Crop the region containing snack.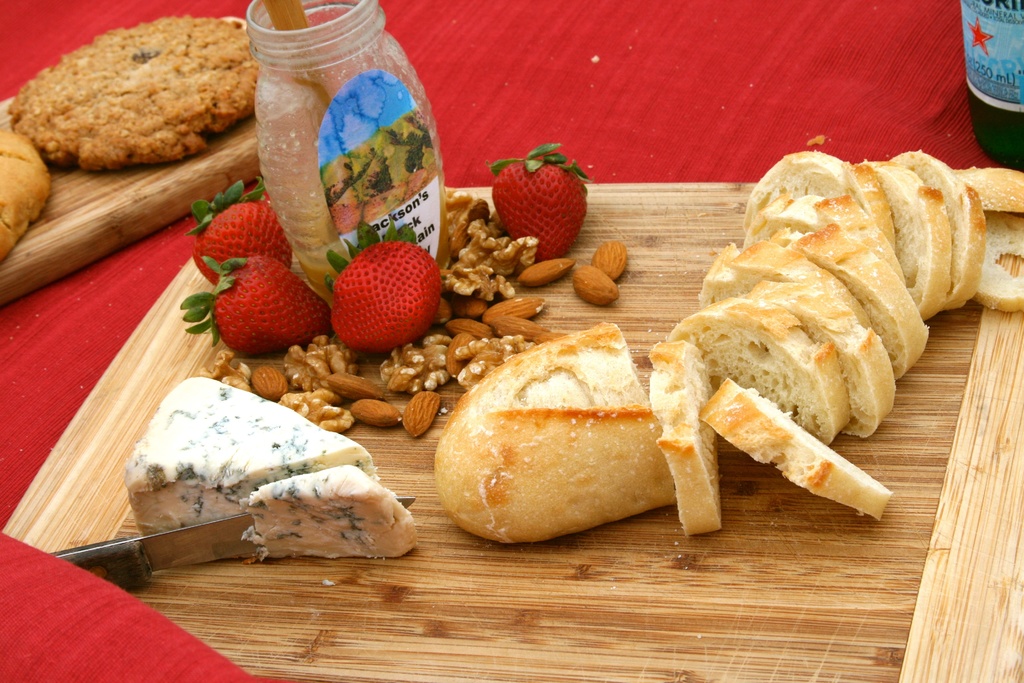
Crop region: 0 131 51 267.
